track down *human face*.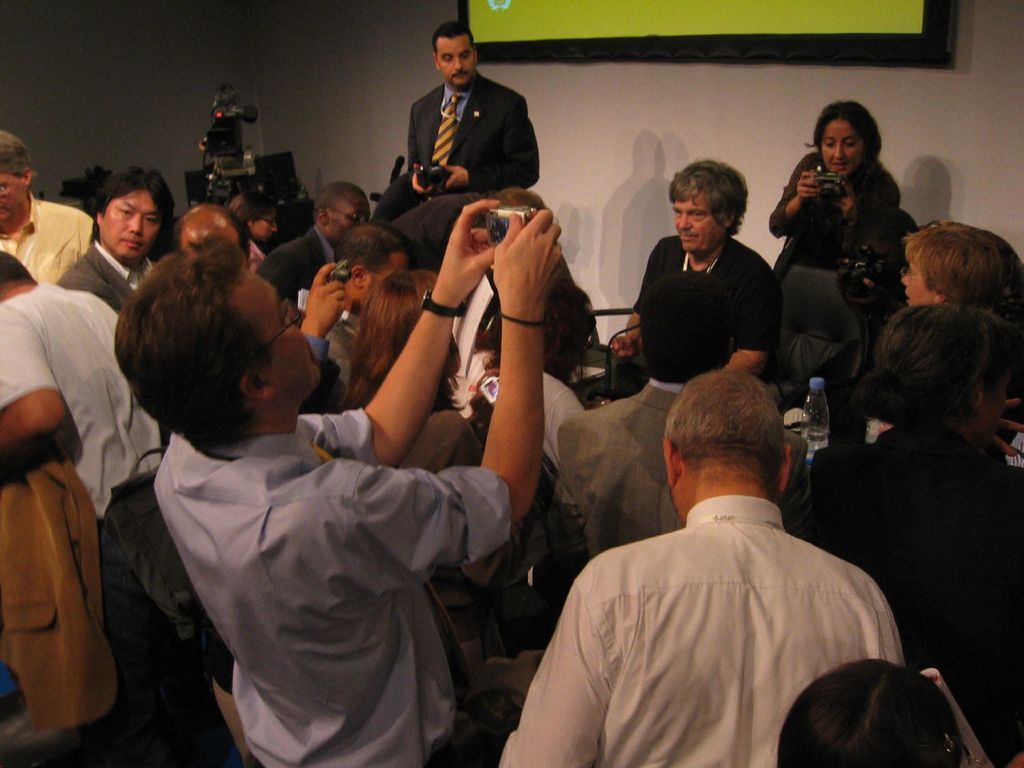
Tracked to detection(325, 196, 372, 250).
